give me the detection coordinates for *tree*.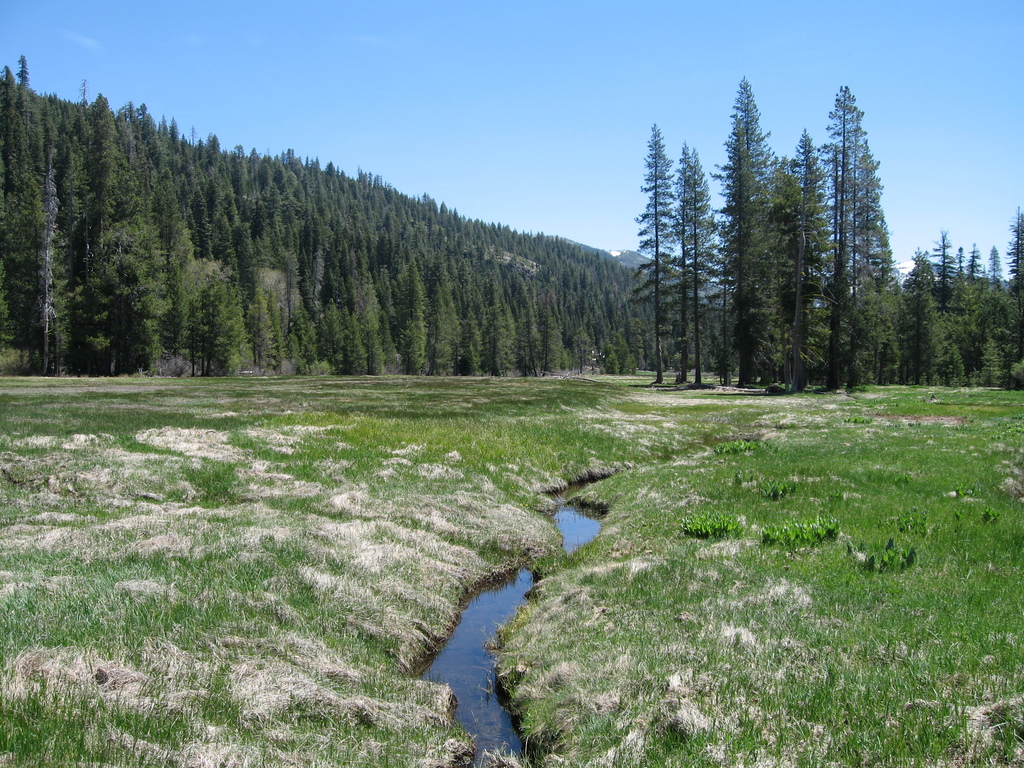
<box>403,262,426,370</box>.
